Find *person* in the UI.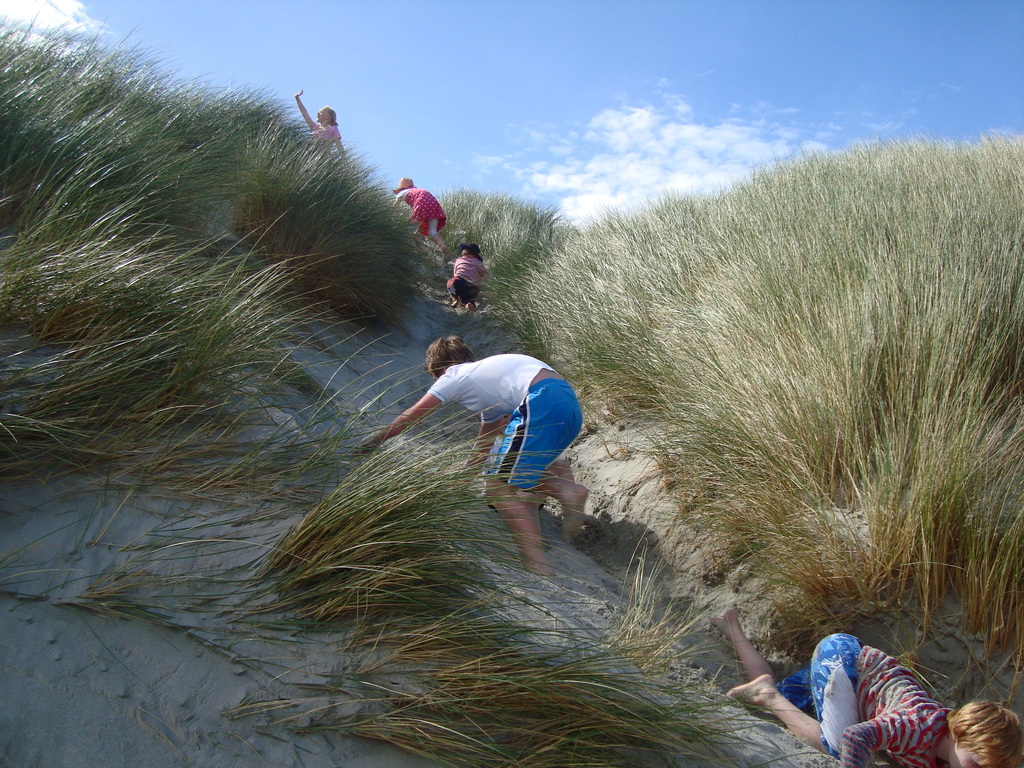
UI element at locate(298, 93, 346, 157).
